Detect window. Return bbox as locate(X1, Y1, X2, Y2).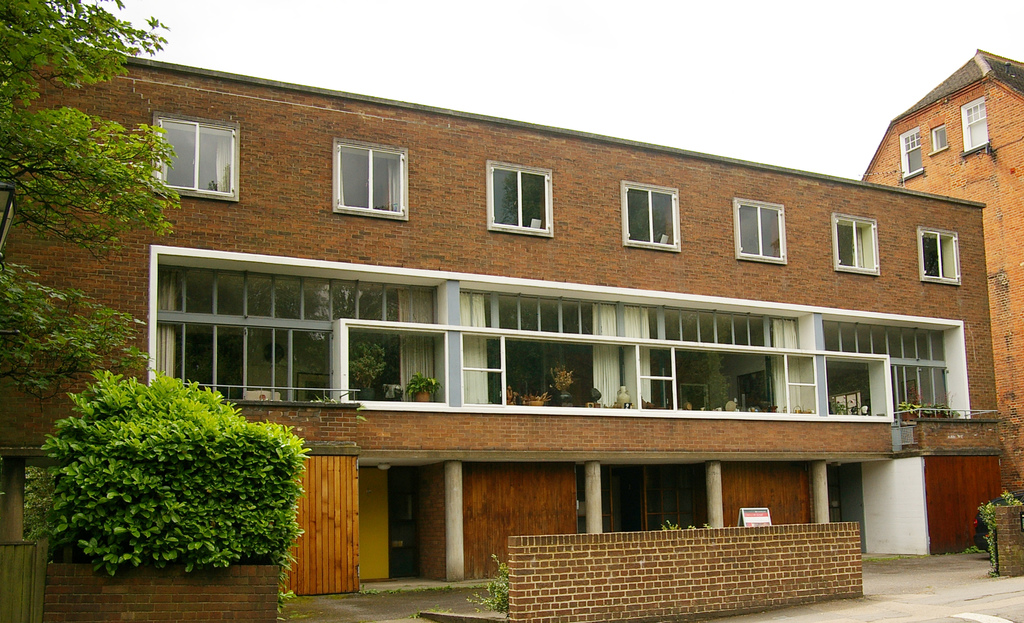
locate(625, 183, 680, 250).
